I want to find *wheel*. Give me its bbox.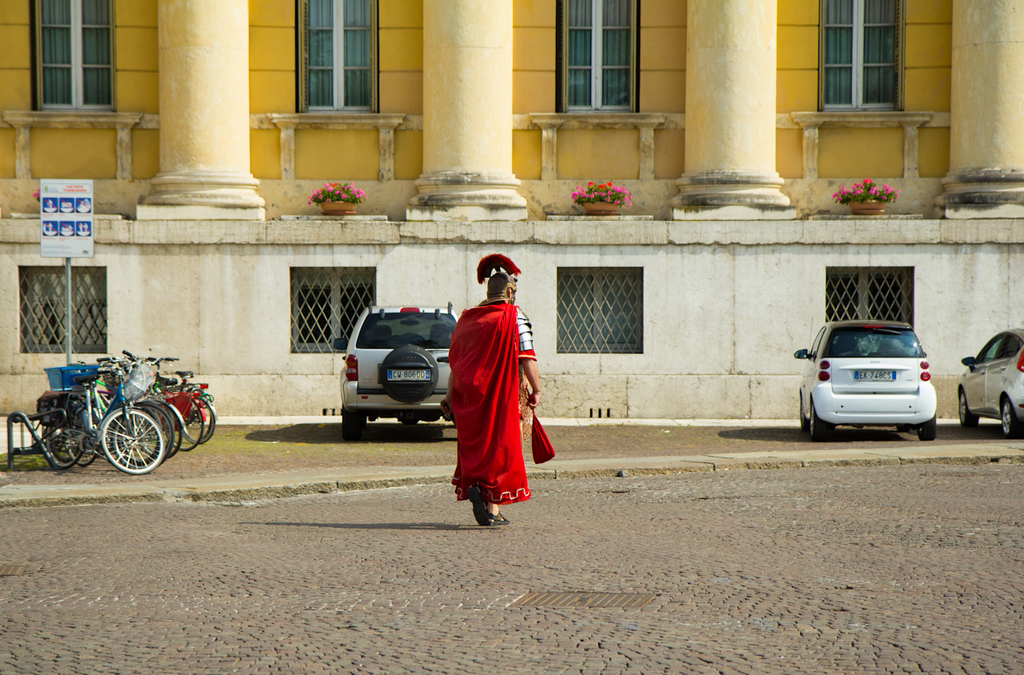
42,422,84,465.
